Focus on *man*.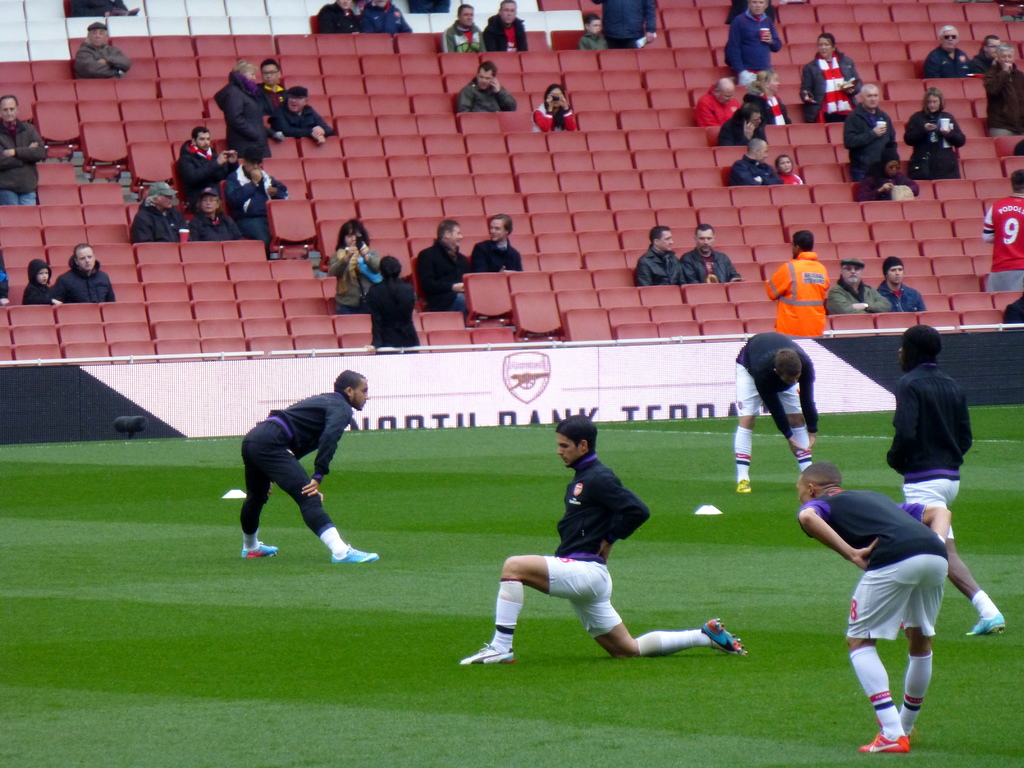
Focused at 772:232:832:340.
